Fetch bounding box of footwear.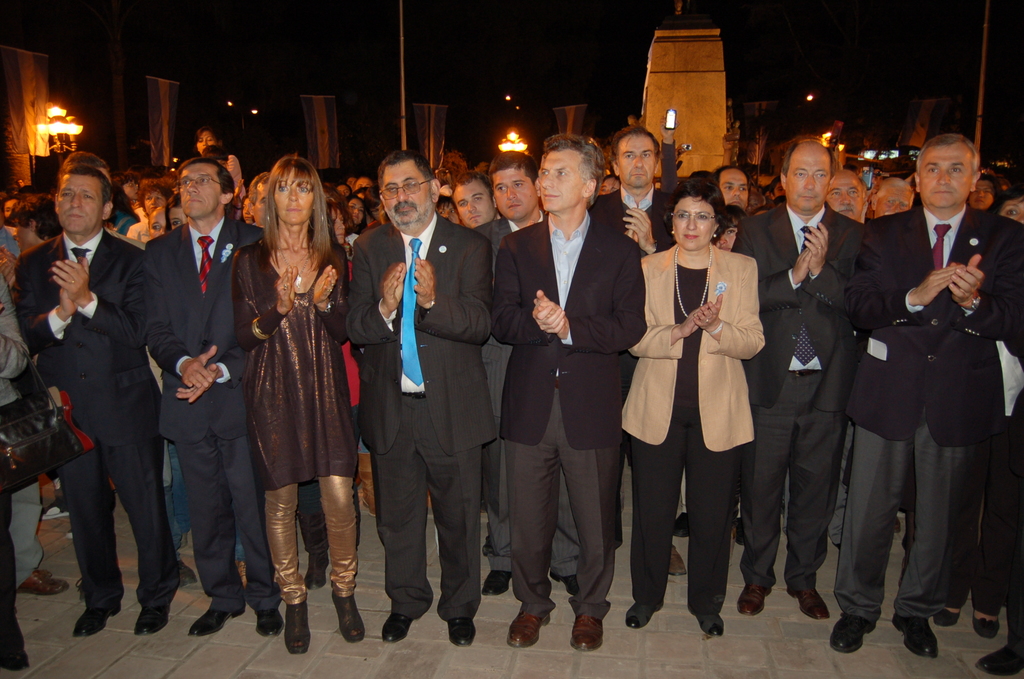
Bbox: <region>36, 500, 69, 517</region>.
